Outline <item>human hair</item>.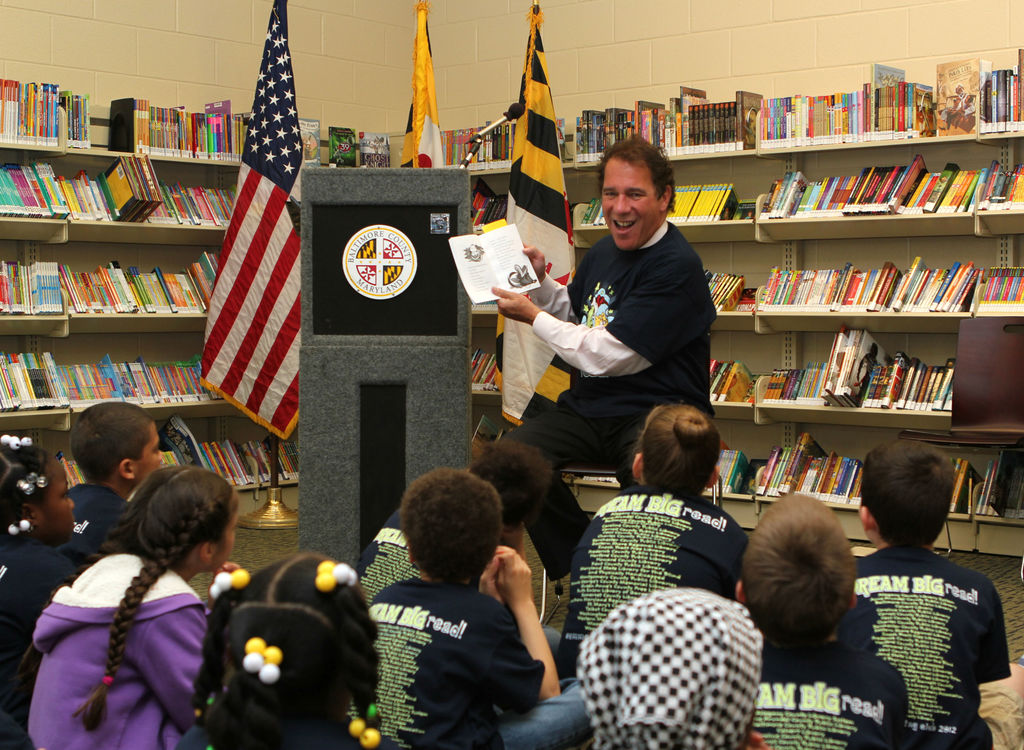
Outline: left=6, top=464, right=241, bottom=713.
